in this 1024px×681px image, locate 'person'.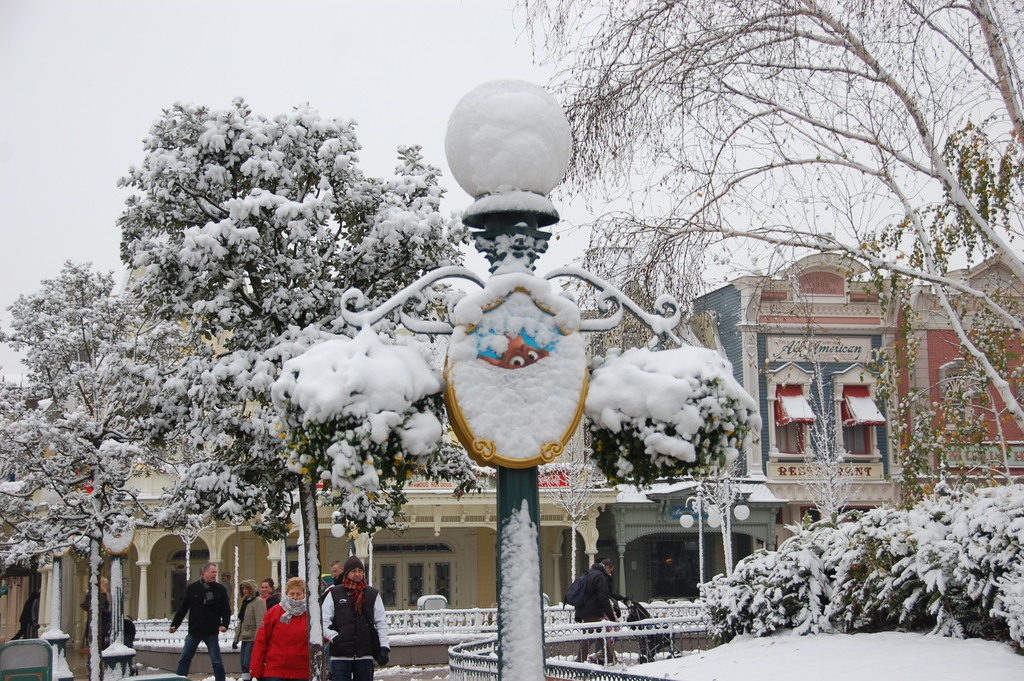
Bounding box: [79,577,116,680].
